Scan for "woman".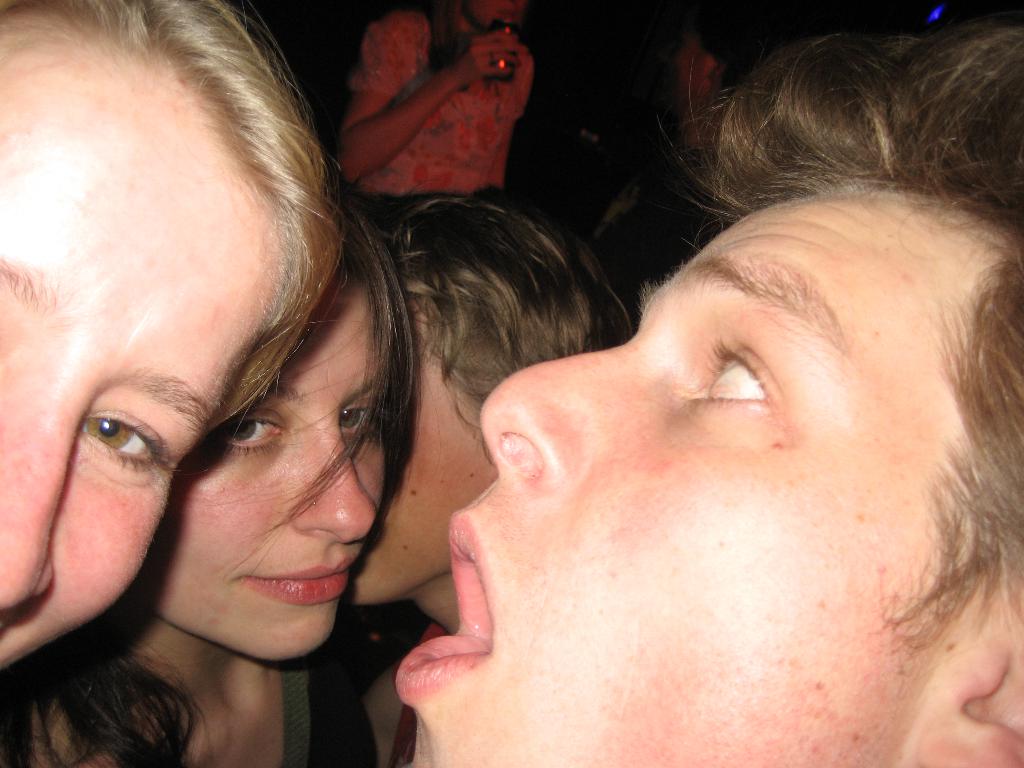
Scan result: [x1=344, y1=184, x2=621, y2=767].
